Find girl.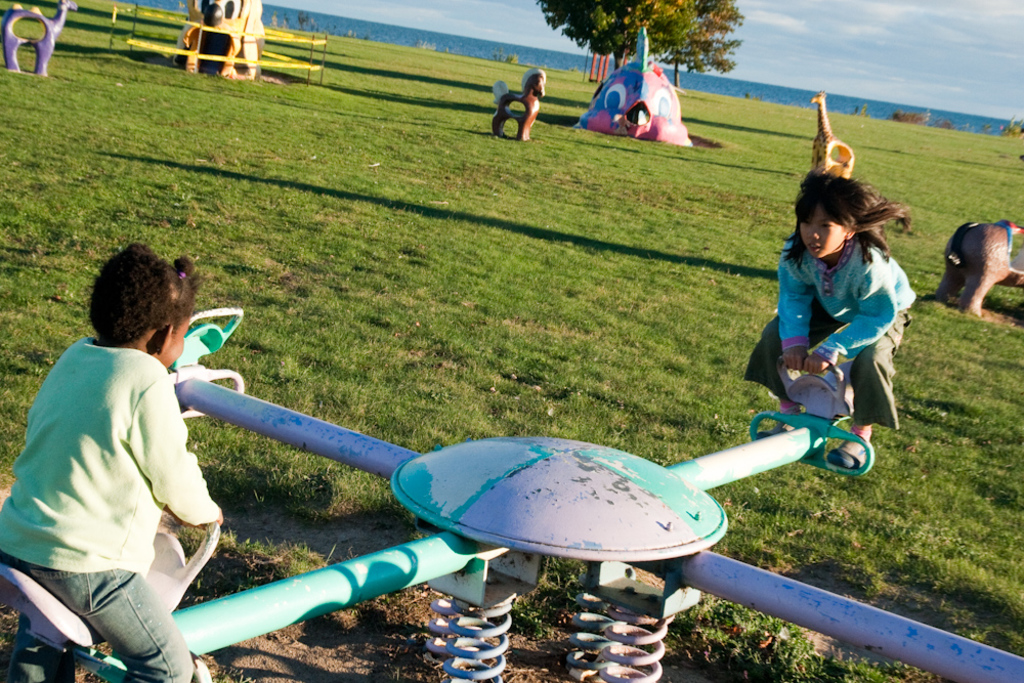
749:171:919:462.
